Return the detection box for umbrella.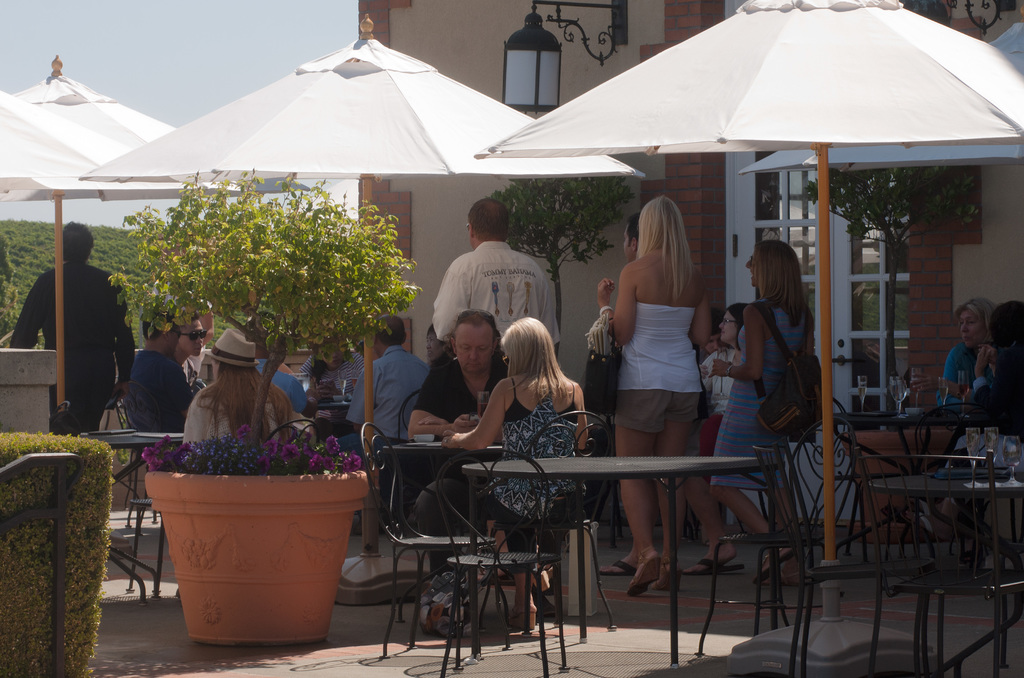
<box>0,86,252,191</box>.
